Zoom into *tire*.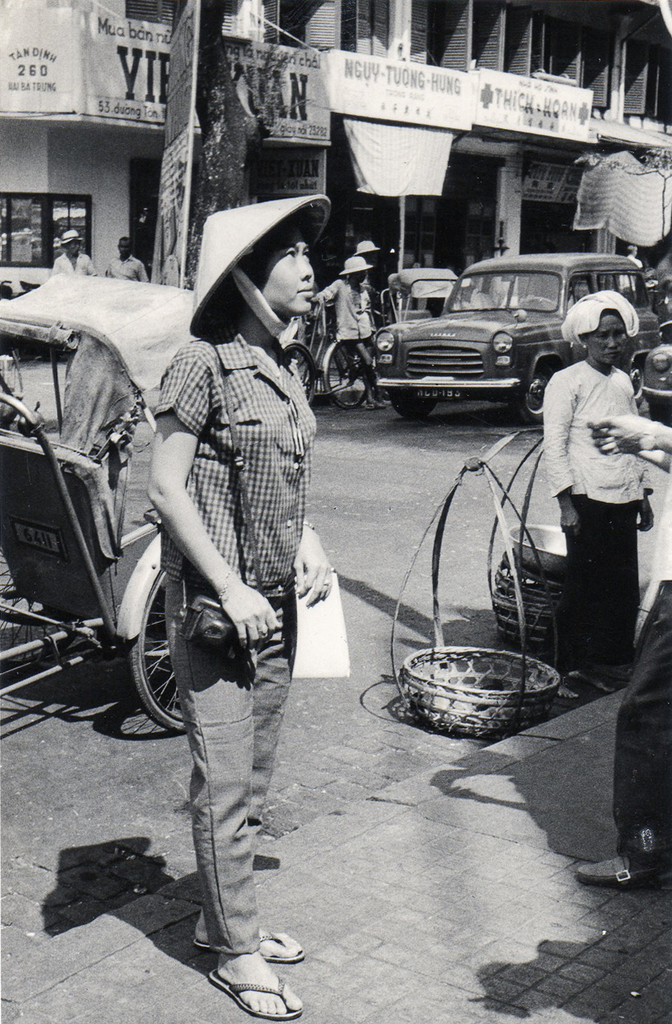
Zoom target: box=[515, 364, 550, 424].
